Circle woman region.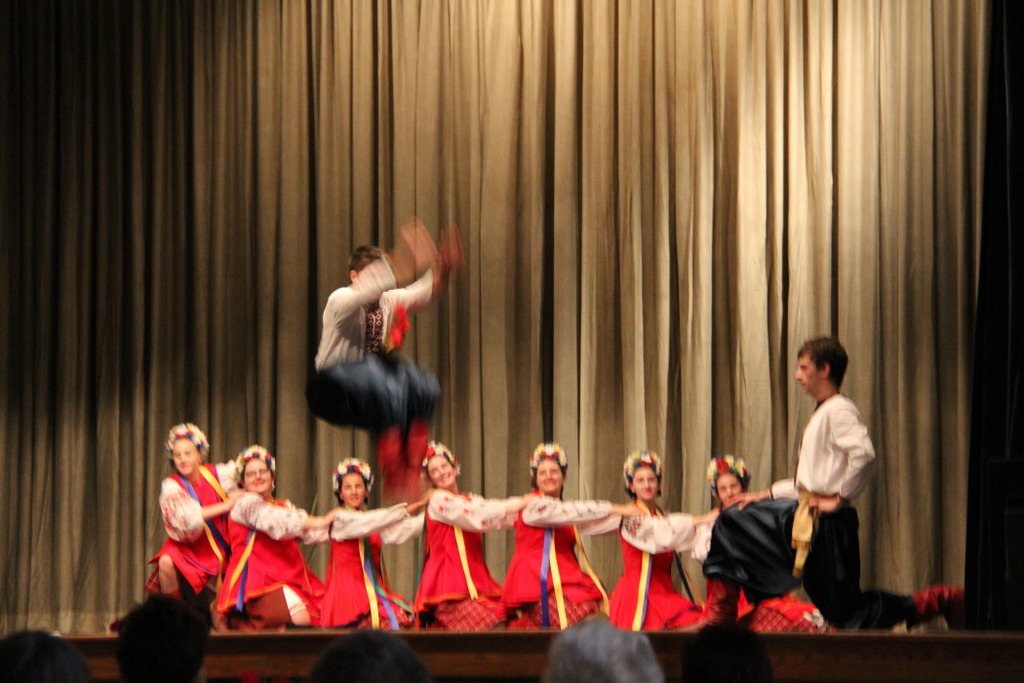
Region: rect(140, 414, 232, 631).
